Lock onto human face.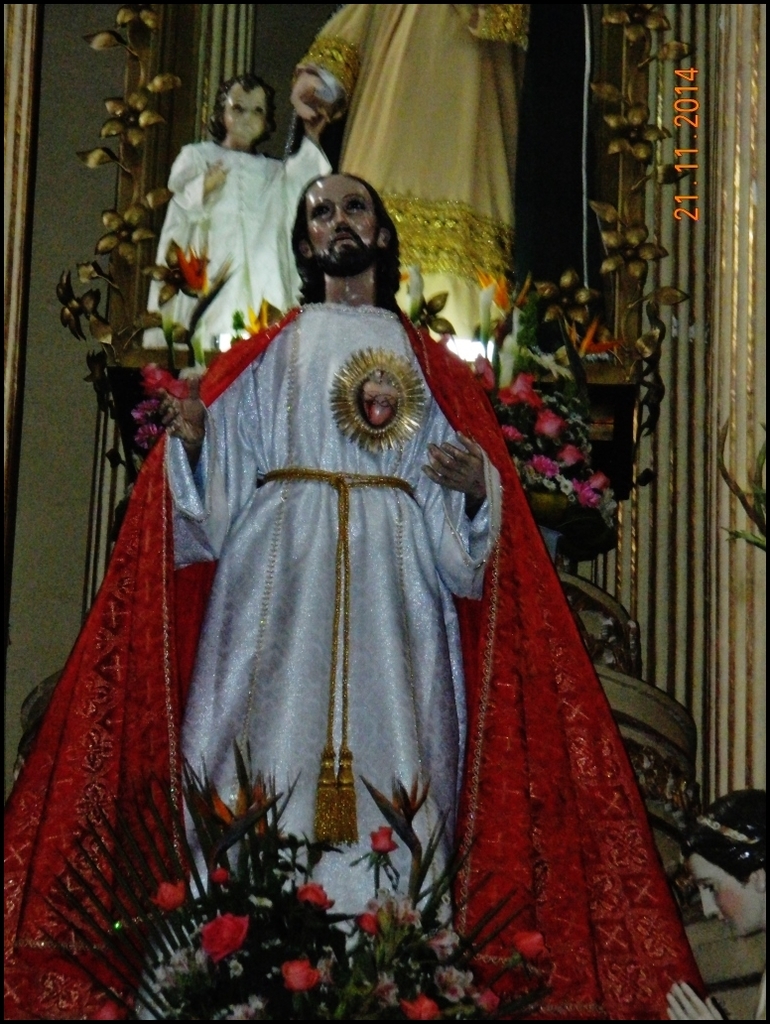
Locked: box=[218, 87, 265, 139].
